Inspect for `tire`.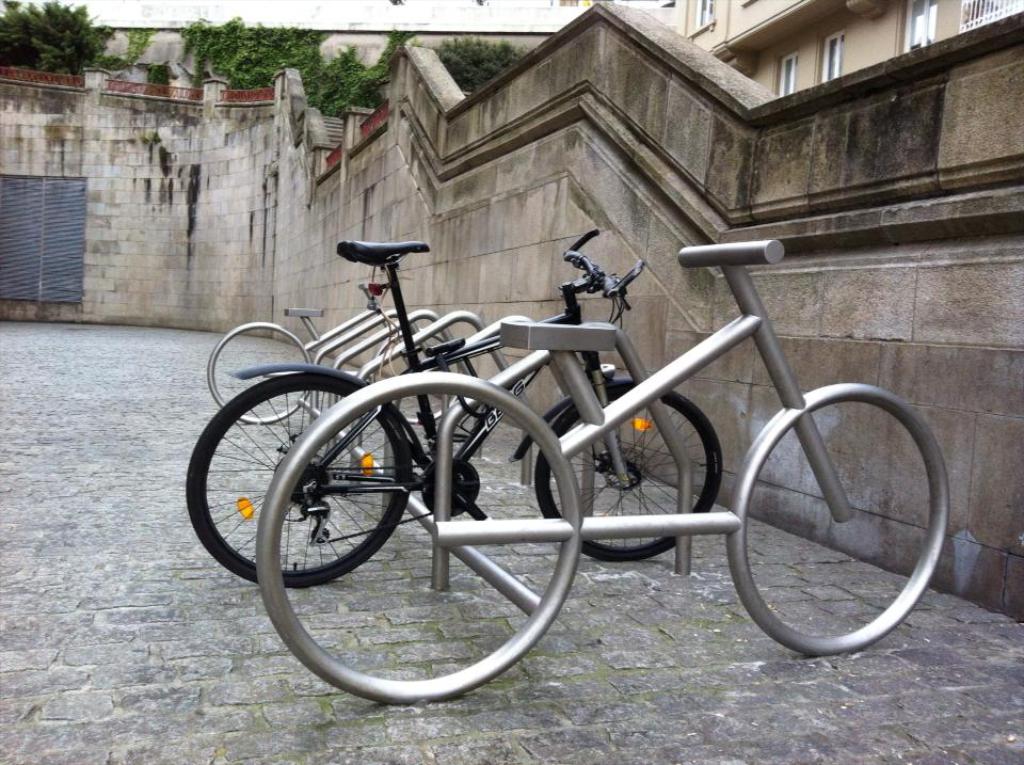
Inspection: <region>243, 351, 575, 711</region>.
